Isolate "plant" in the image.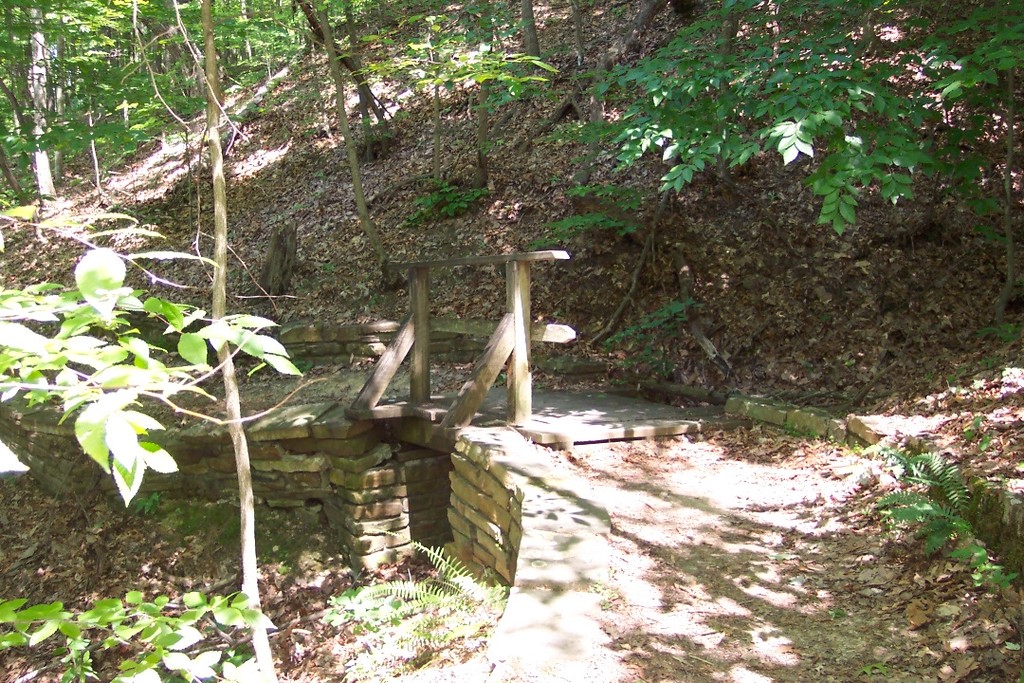
Isolated region: crop(560, 175, 653, 220).
